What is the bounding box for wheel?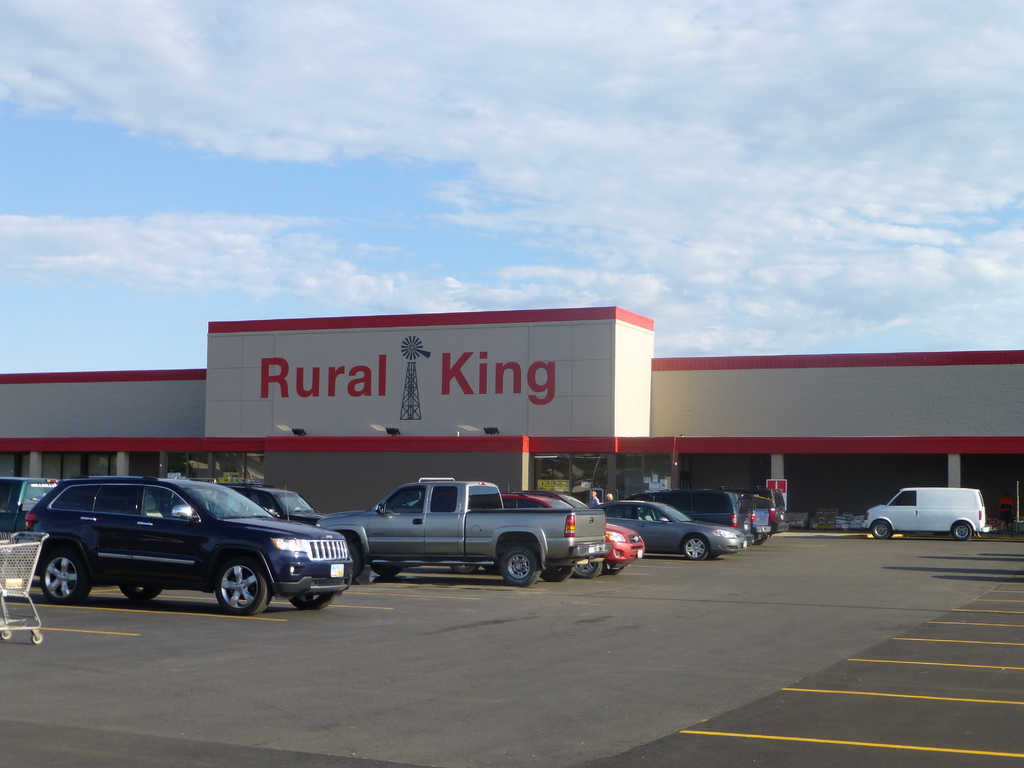
crop(684, 536, 710, 554).
